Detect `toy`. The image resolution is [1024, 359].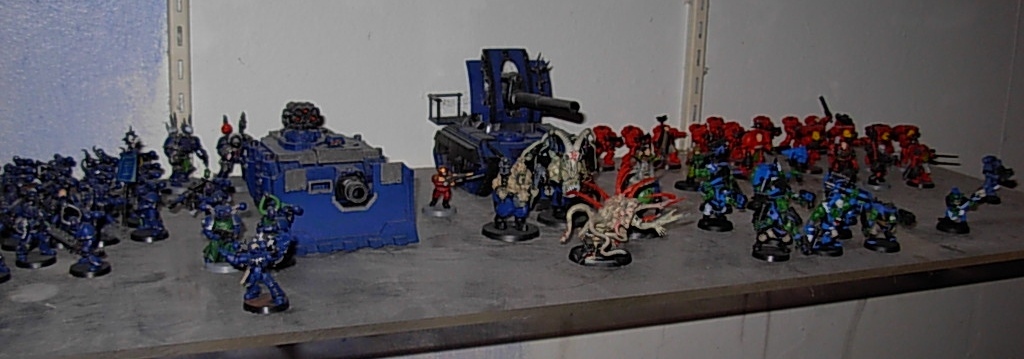
[left=170, top=115, right=231, bottom=193].
